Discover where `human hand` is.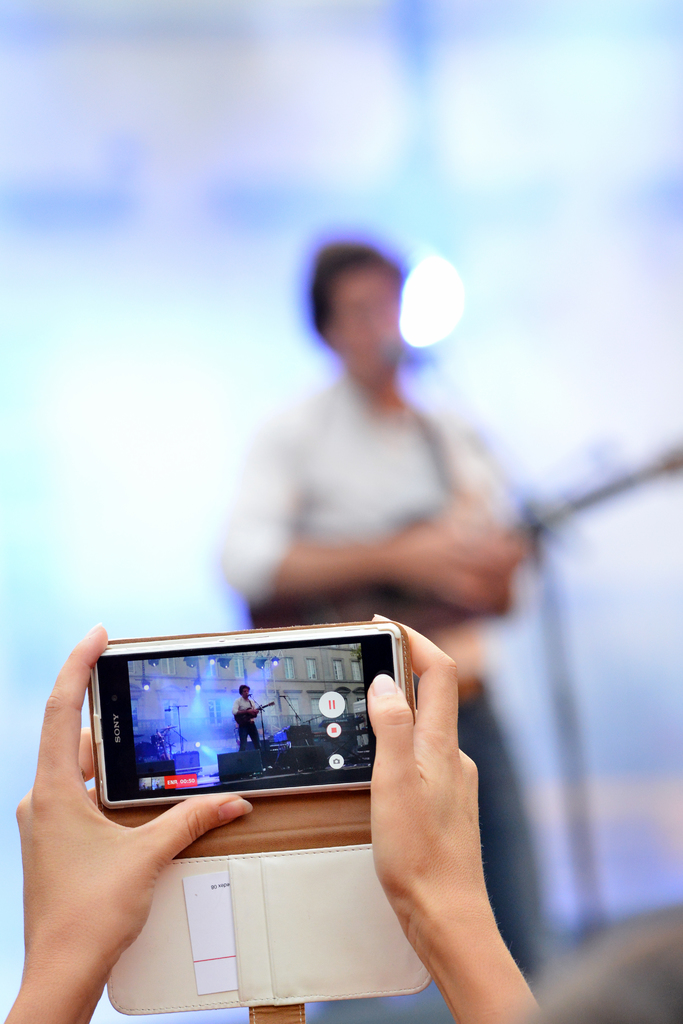
Discovered at select_region(5, 618, 259, 1004).
